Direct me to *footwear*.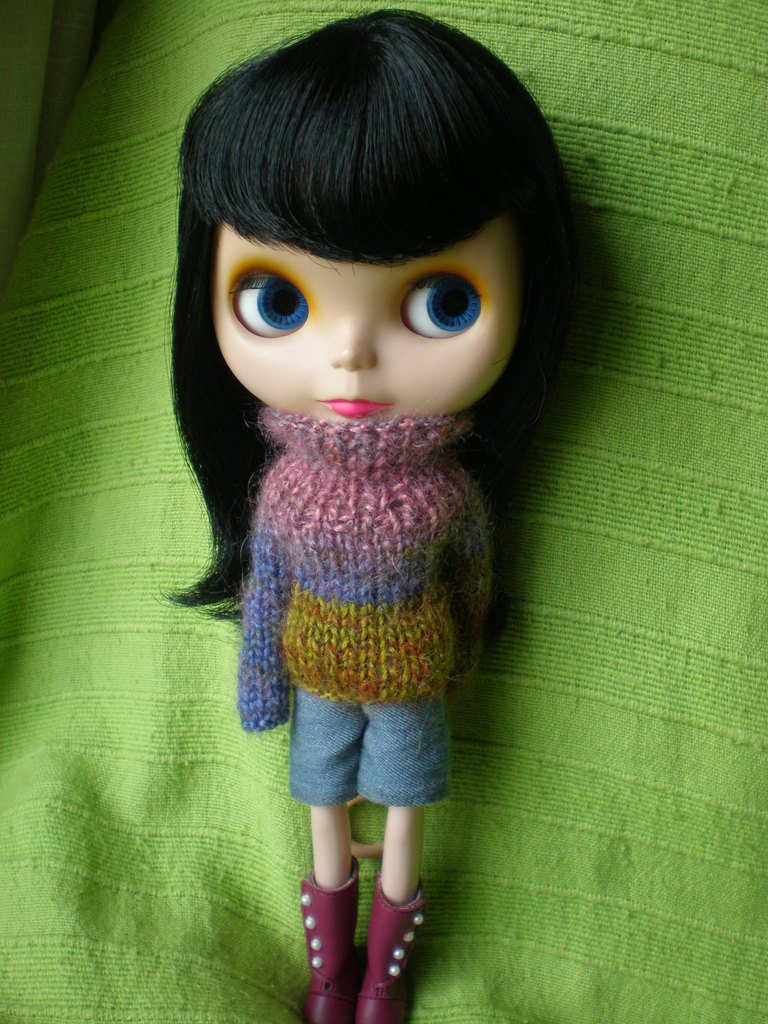
Direction: [303,860,364,1022].
